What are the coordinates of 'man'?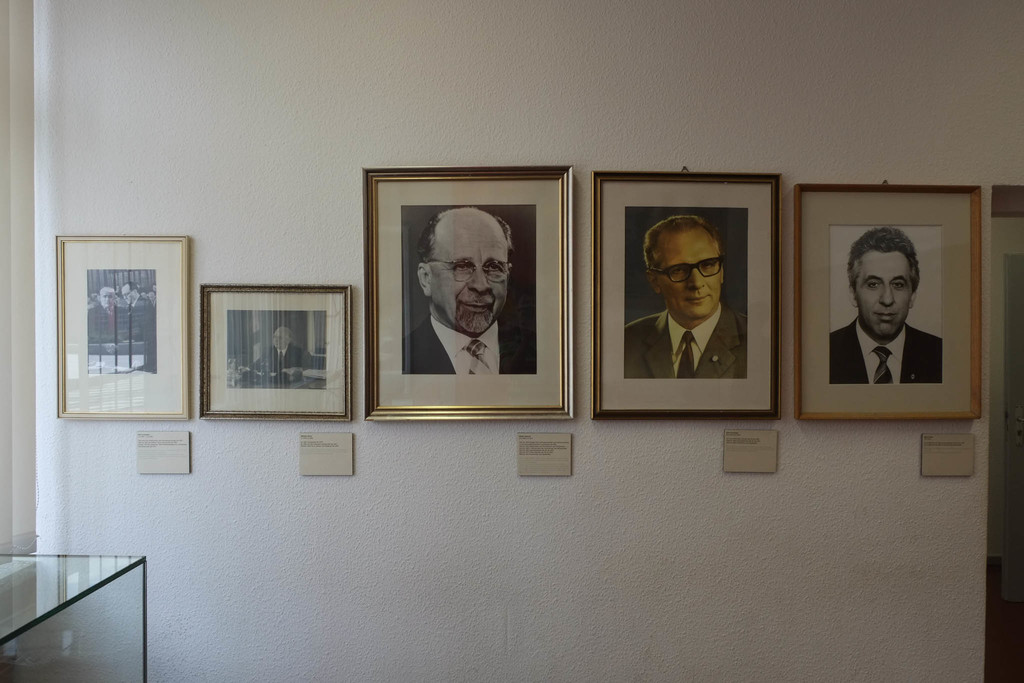
[253, 320, 310, 369].
